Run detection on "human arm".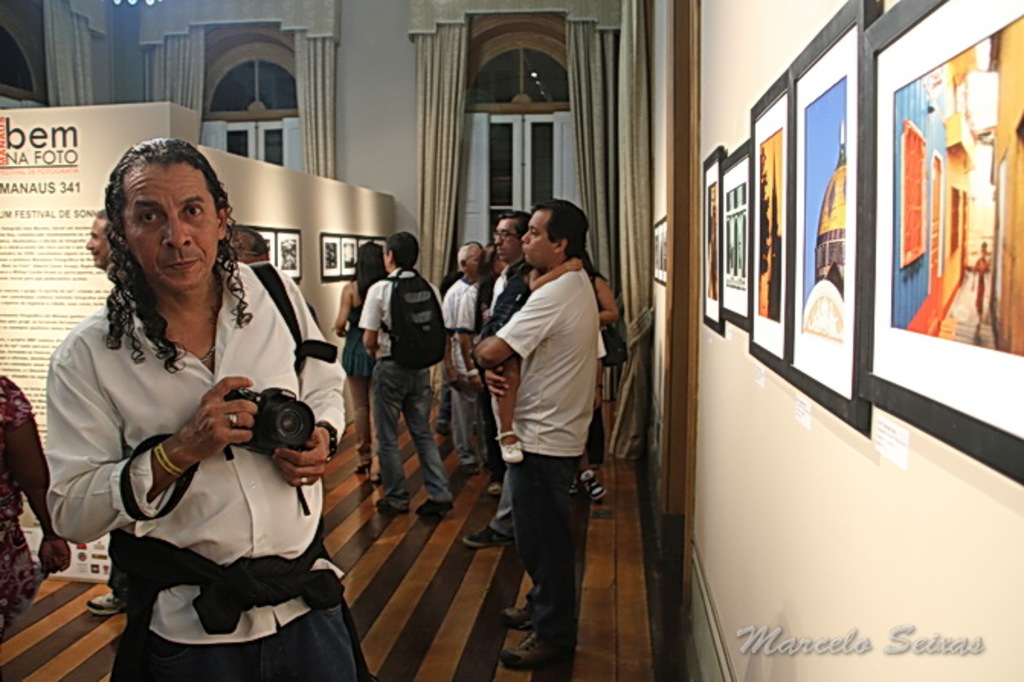
Result: 362:287:380:357.
